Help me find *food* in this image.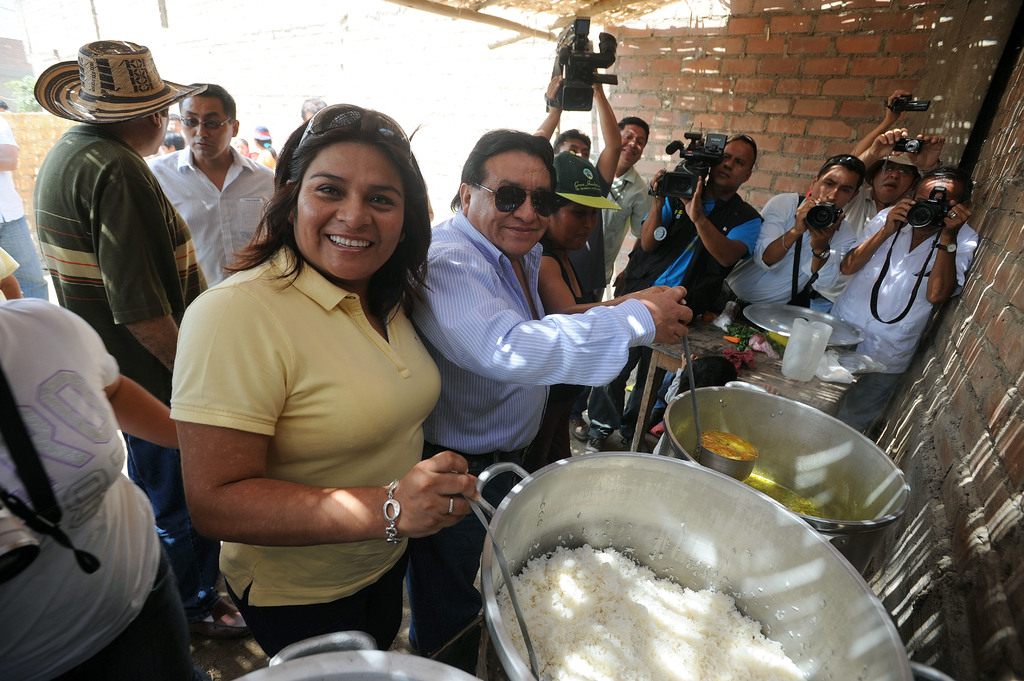
Found it: select_region(704, 430, 754, 454).
